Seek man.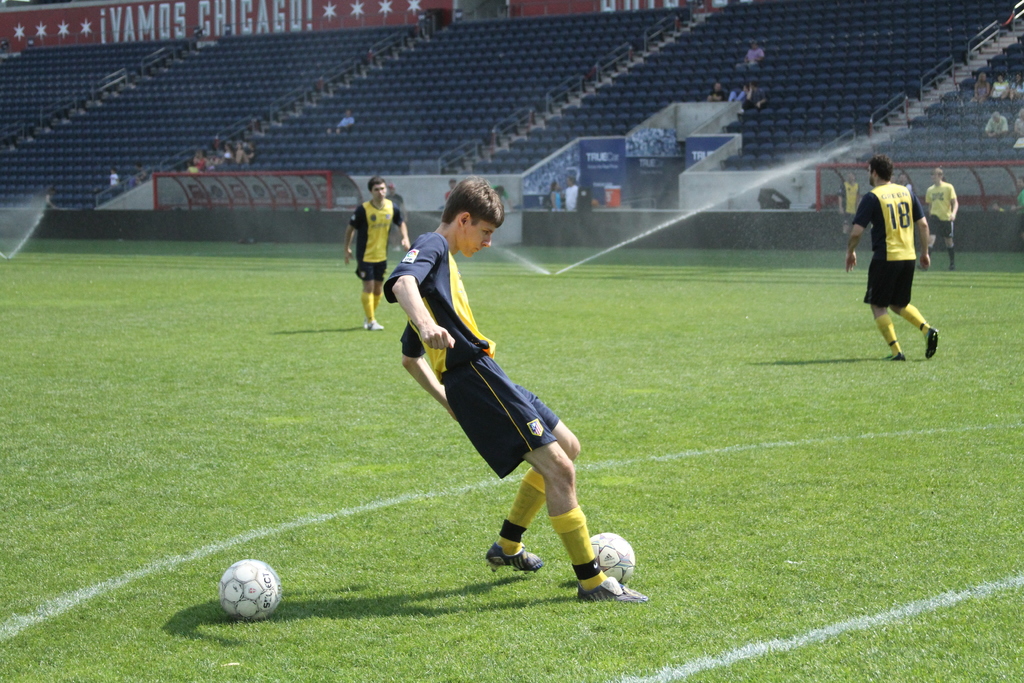
849/134/951/368.
